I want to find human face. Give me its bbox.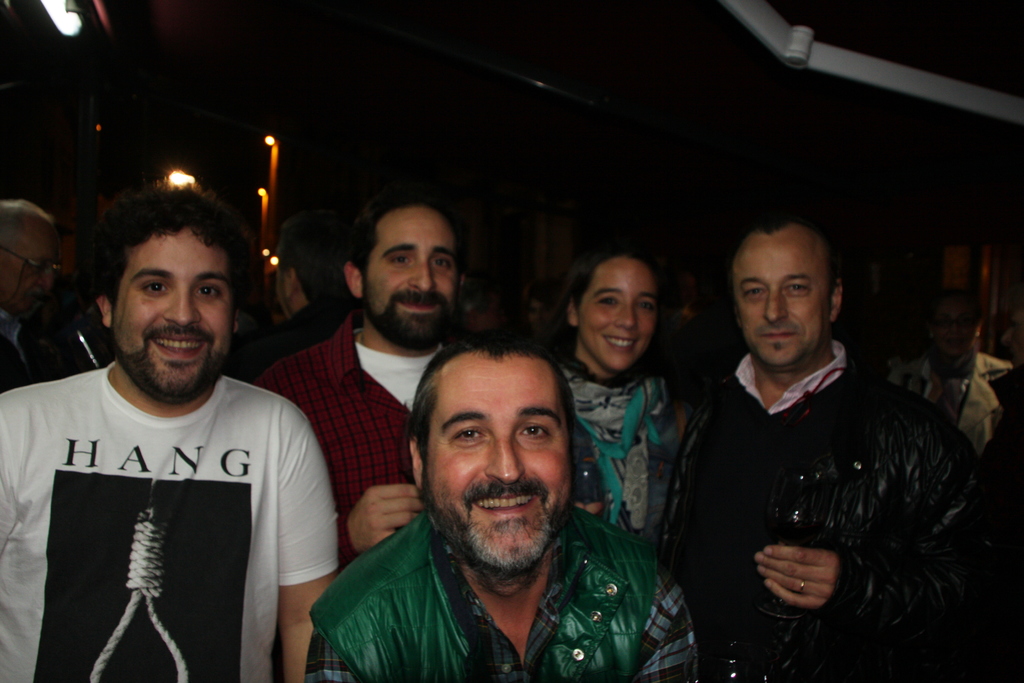
{"x1": 116, "y1": 224, "x2": 234, "y2": 416}.
